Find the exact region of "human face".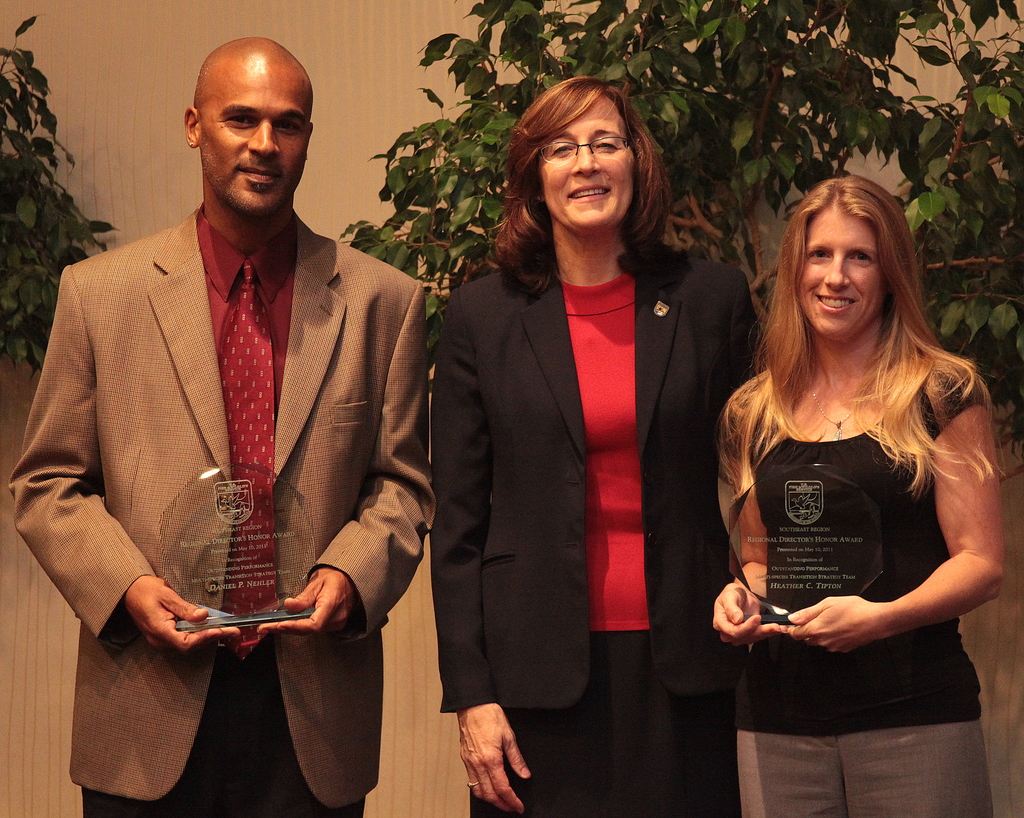
Exact region: 541,94,634,229.
